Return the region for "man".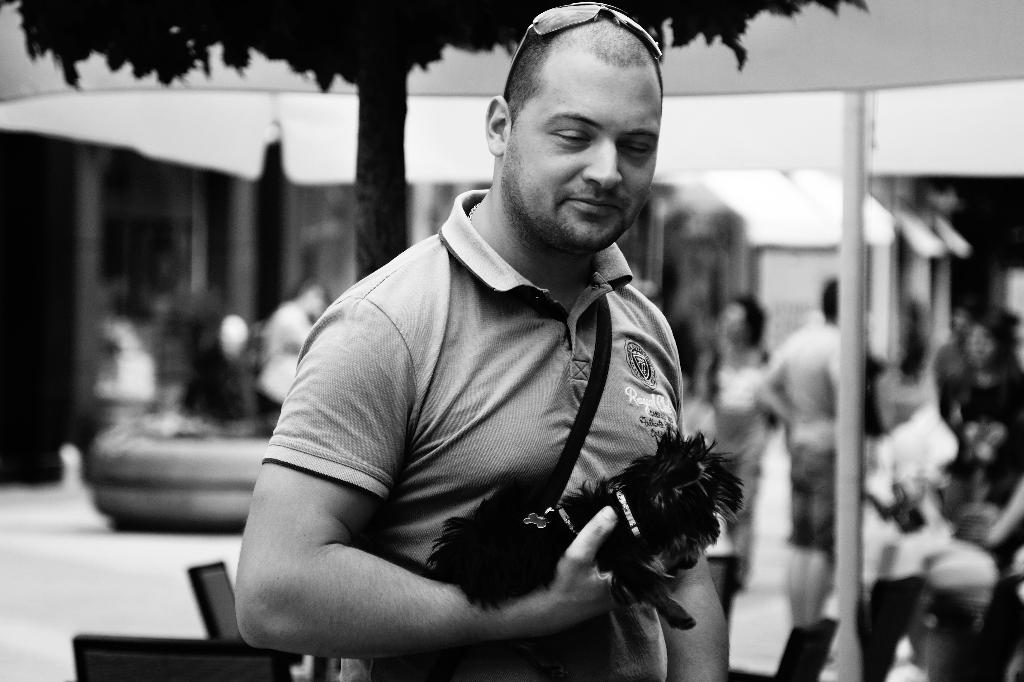
bbox=(206, 38, 784, 670).
